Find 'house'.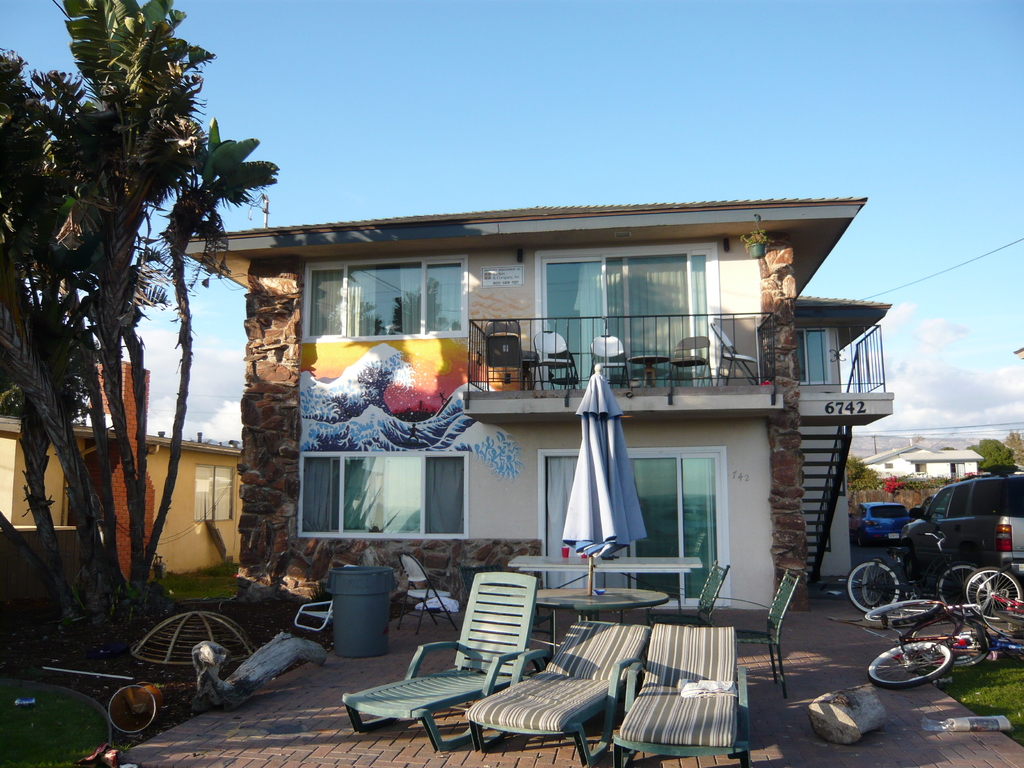
x1=844 y1=430 x2=977 y2=486.
